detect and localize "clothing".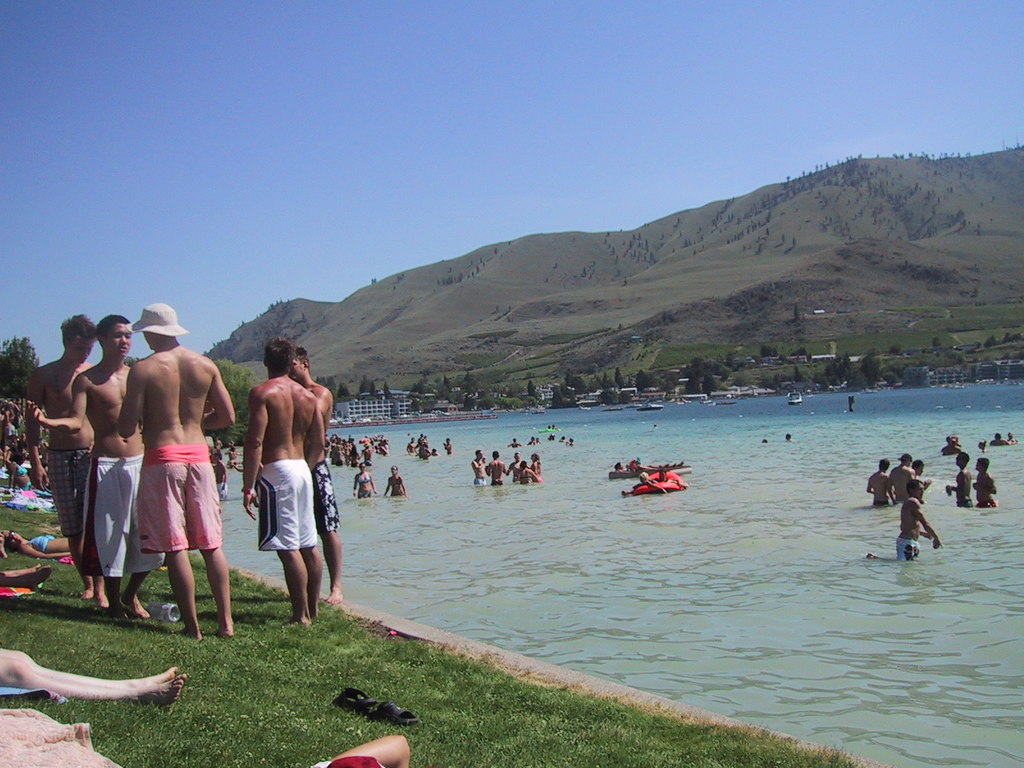
Localized at 15 466 28 479.
